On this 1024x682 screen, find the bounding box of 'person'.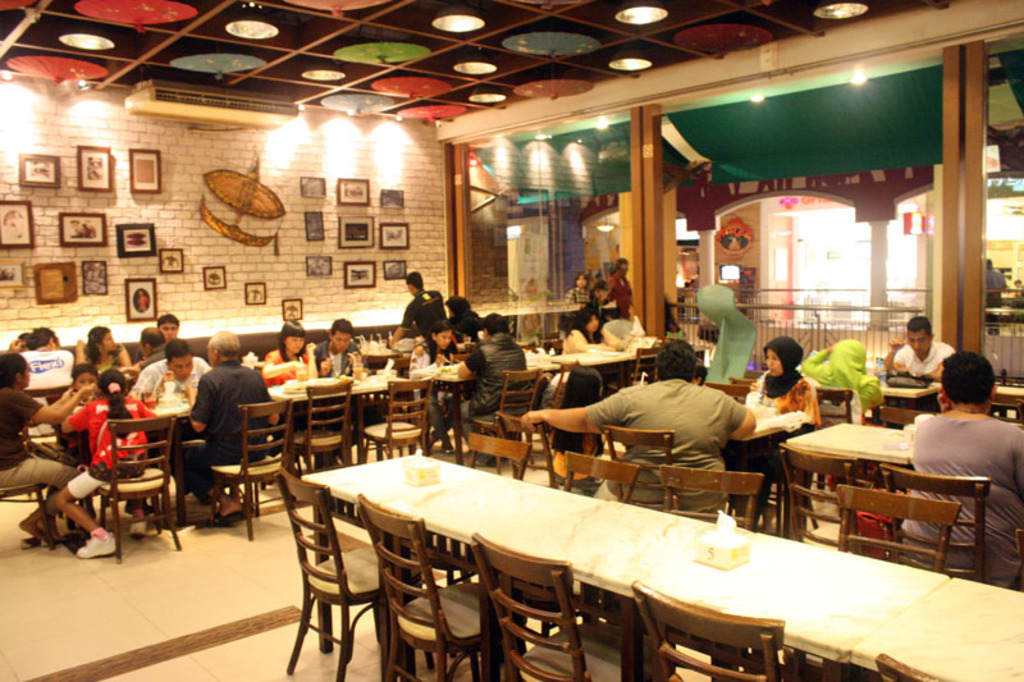
Bounding box: (x1=561, y1=311, x2=621, y2=363).
